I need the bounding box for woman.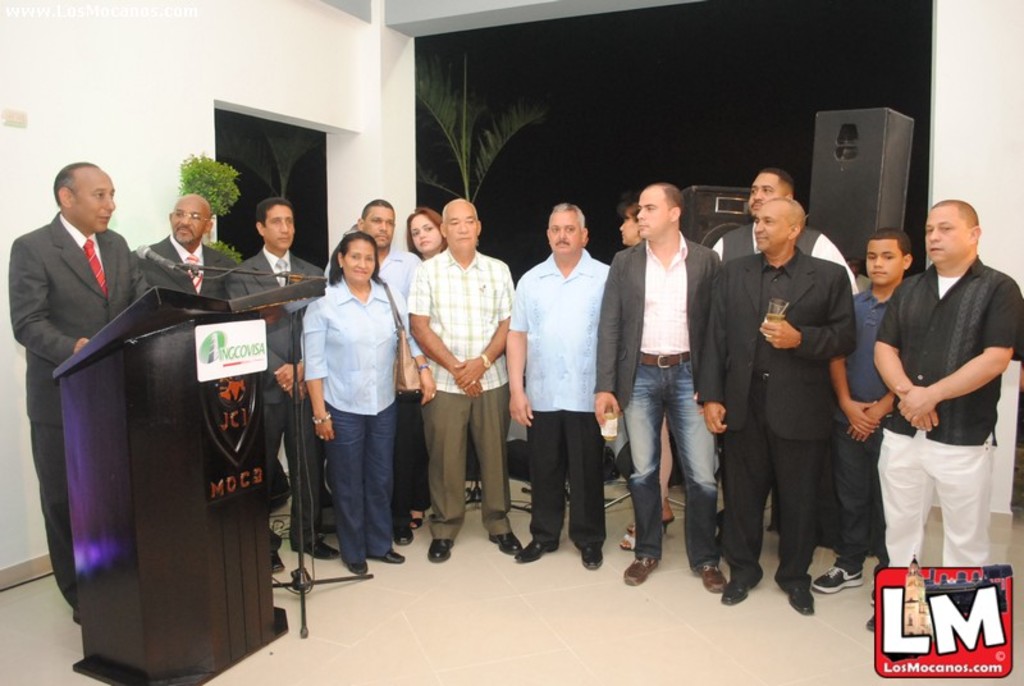
Here it is: box(403, 201, 449, 262).
